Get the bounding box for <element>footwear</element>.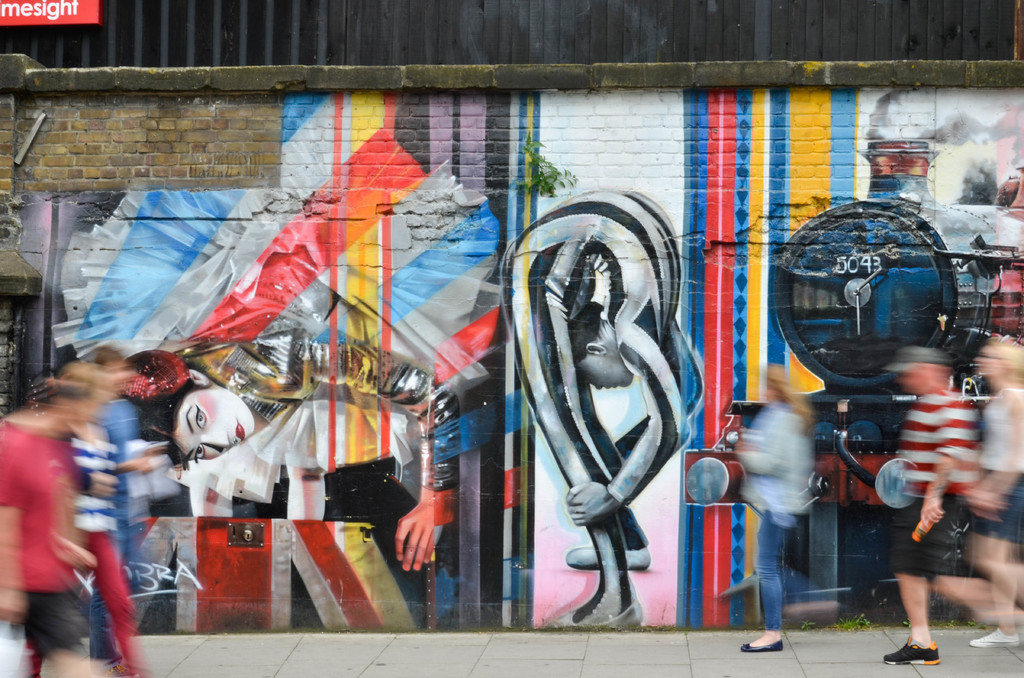
locate(552, 610, 644, 629).
